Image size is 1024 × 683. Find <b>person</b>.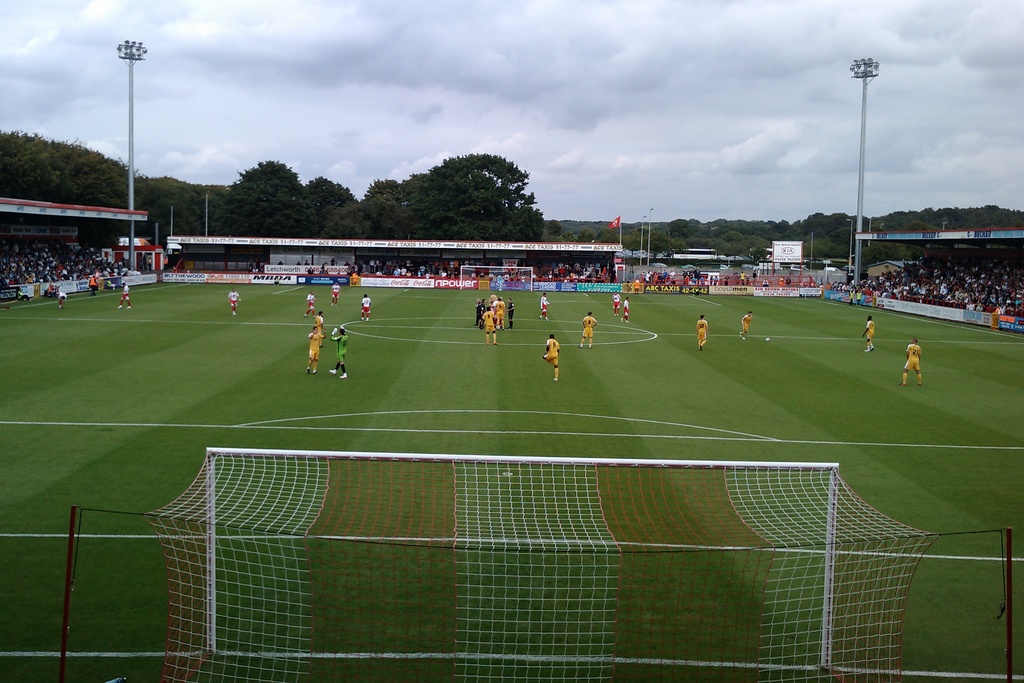
box(698, 318, 702, 344).
